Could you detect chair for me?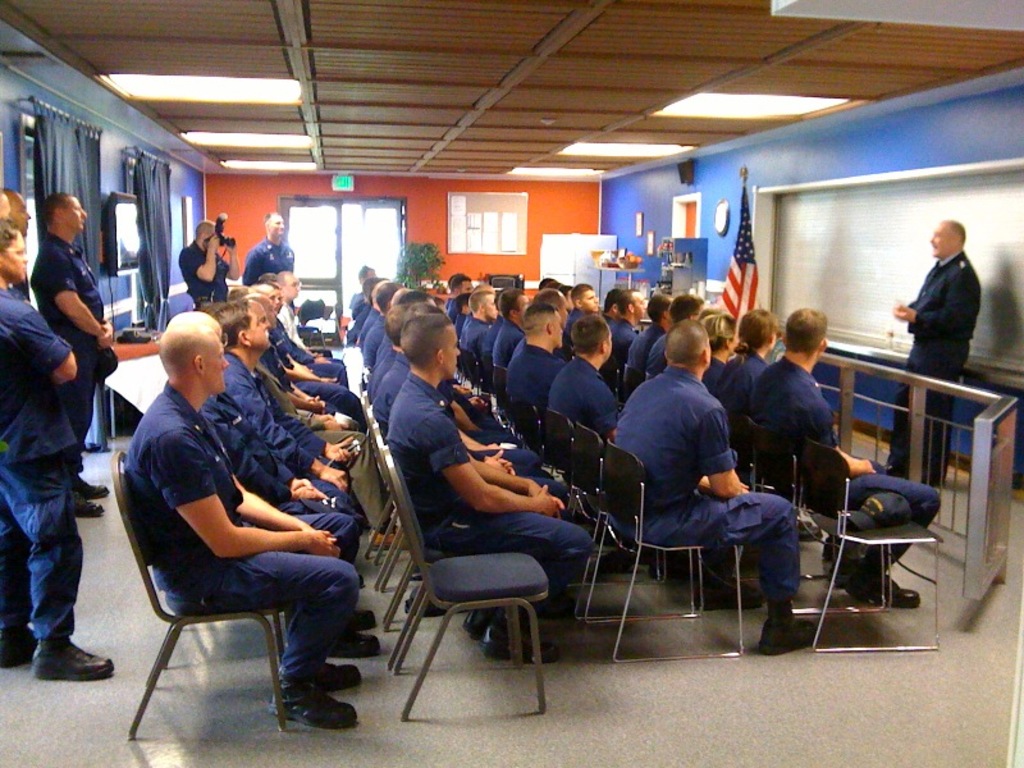
Detection result: box=[116, 448, 305, 736].
